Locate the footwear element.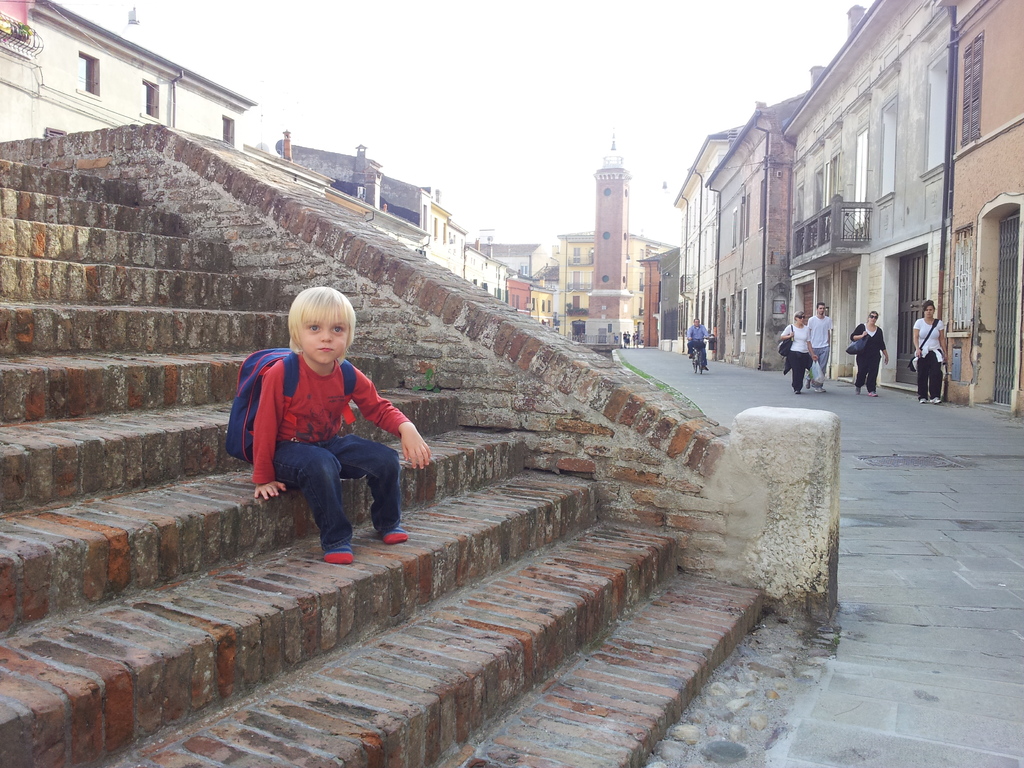
Element bbox: bbox(918, 398, 926, 403).
